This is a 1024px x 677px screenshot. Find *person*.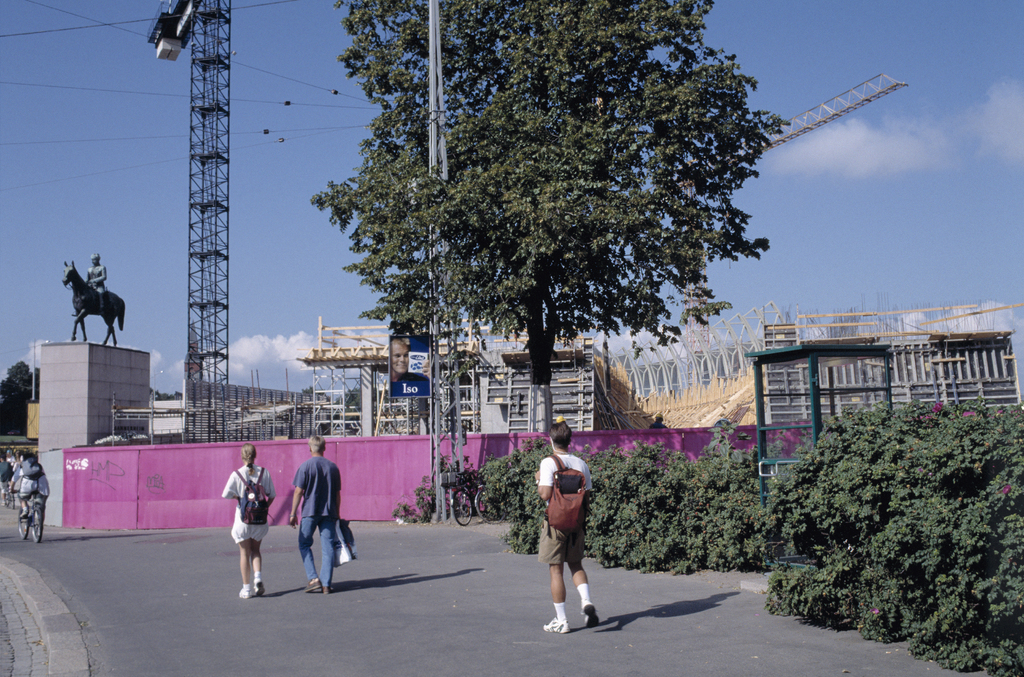
Bounding box: {"left": 0, "top": 438, "right": 18, "bottom": 490}.
